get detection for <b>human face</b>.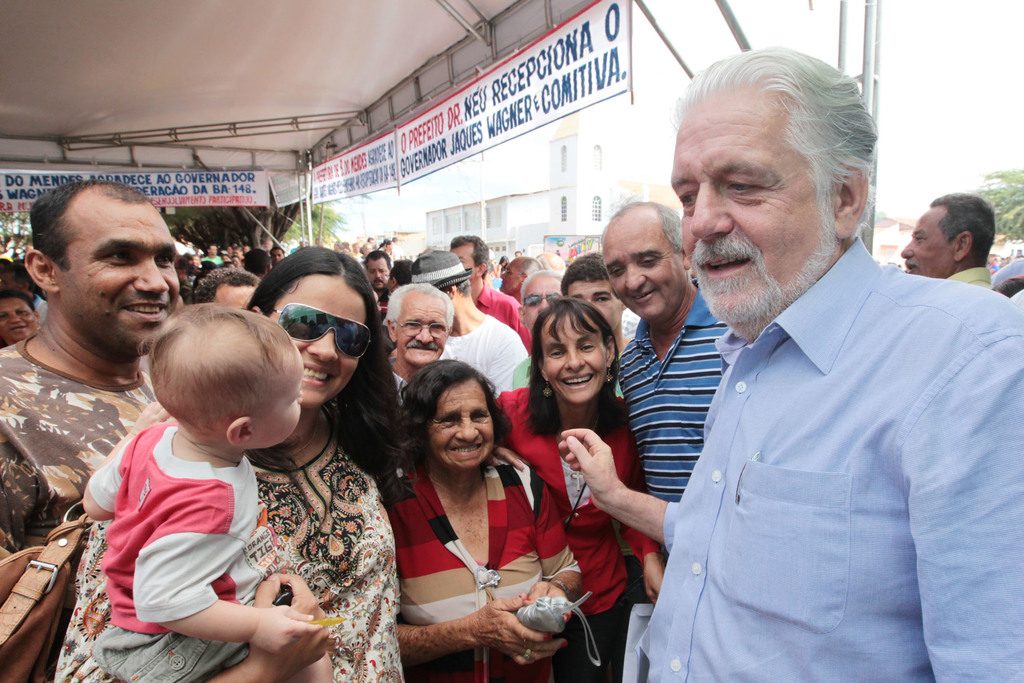
Detection: 428:381:490:467.
